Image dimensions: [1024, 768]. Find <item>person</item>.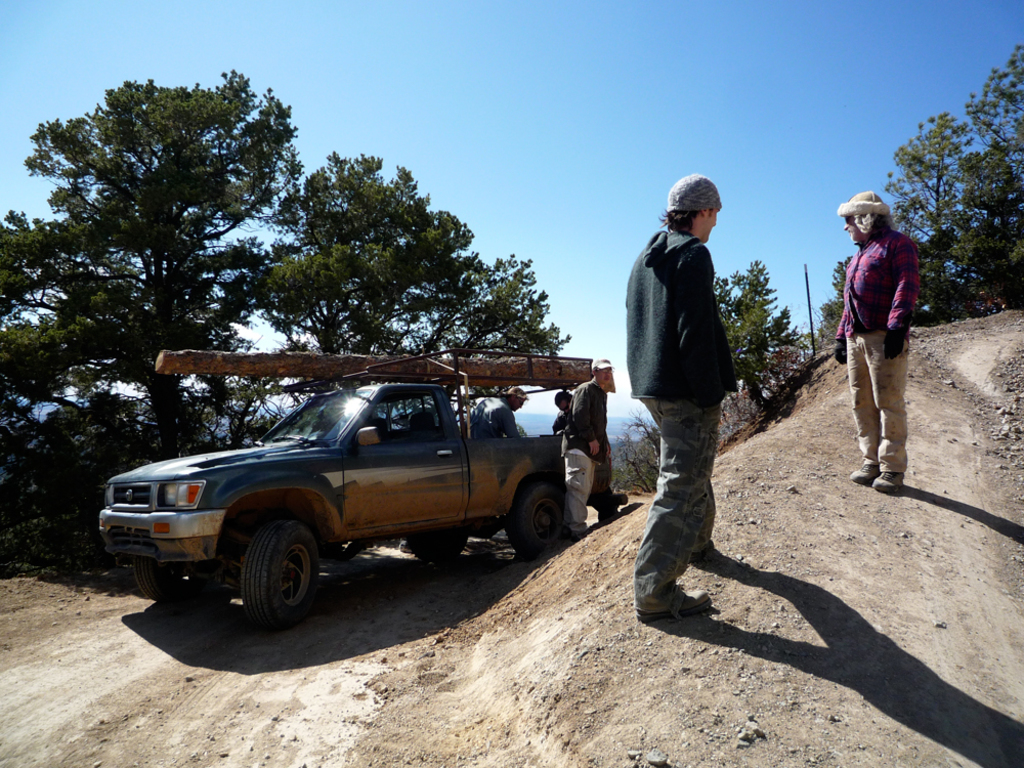
[837,181,931,511].
